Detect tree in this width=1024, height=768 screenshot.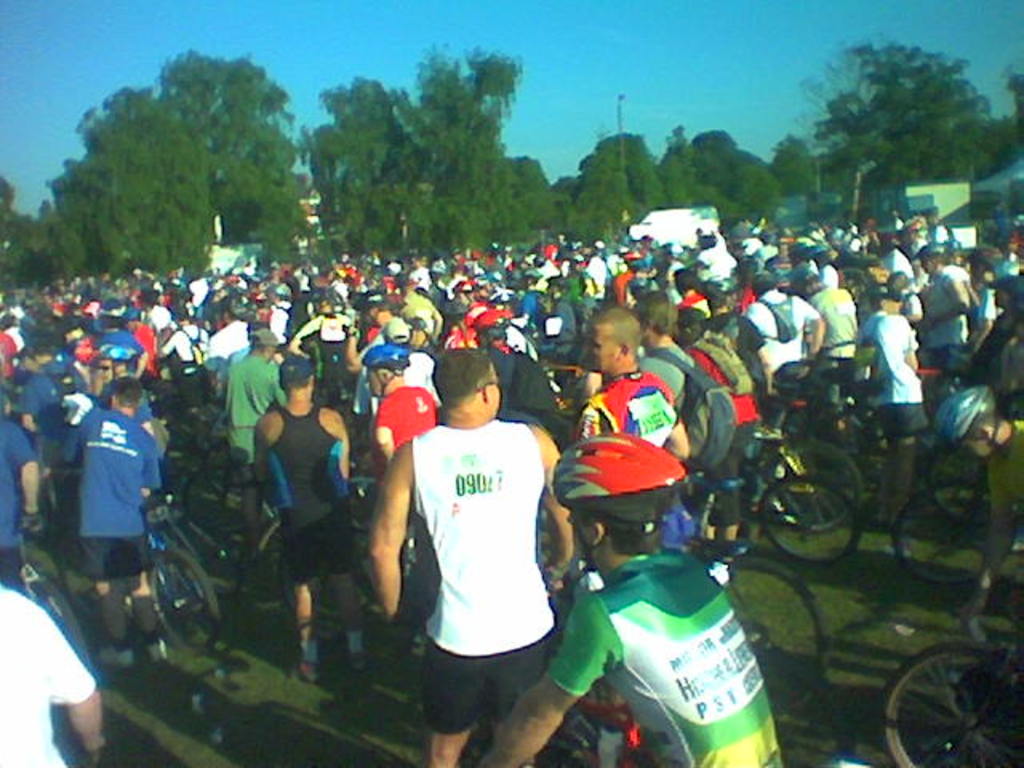
Detection: [0, 178, 48, 283].
